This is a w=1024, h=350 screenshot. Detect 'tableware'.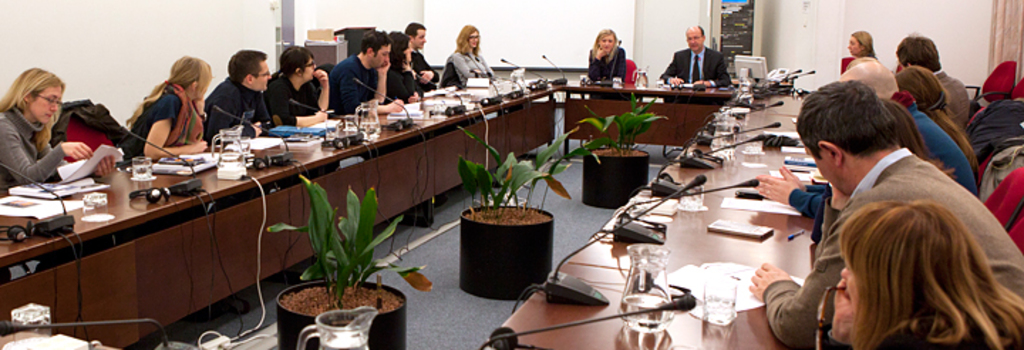
<region>1, 299, 55, 349</region>.
